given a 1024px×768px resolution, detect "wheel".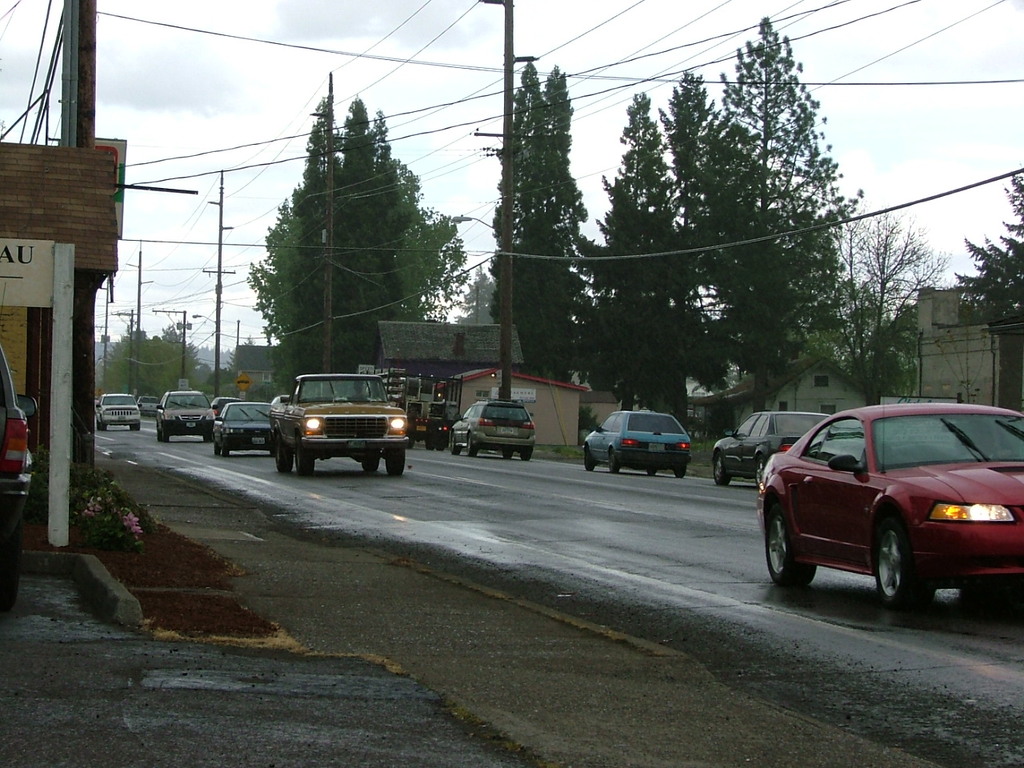
bbox=[466, 434, 477, 457].
